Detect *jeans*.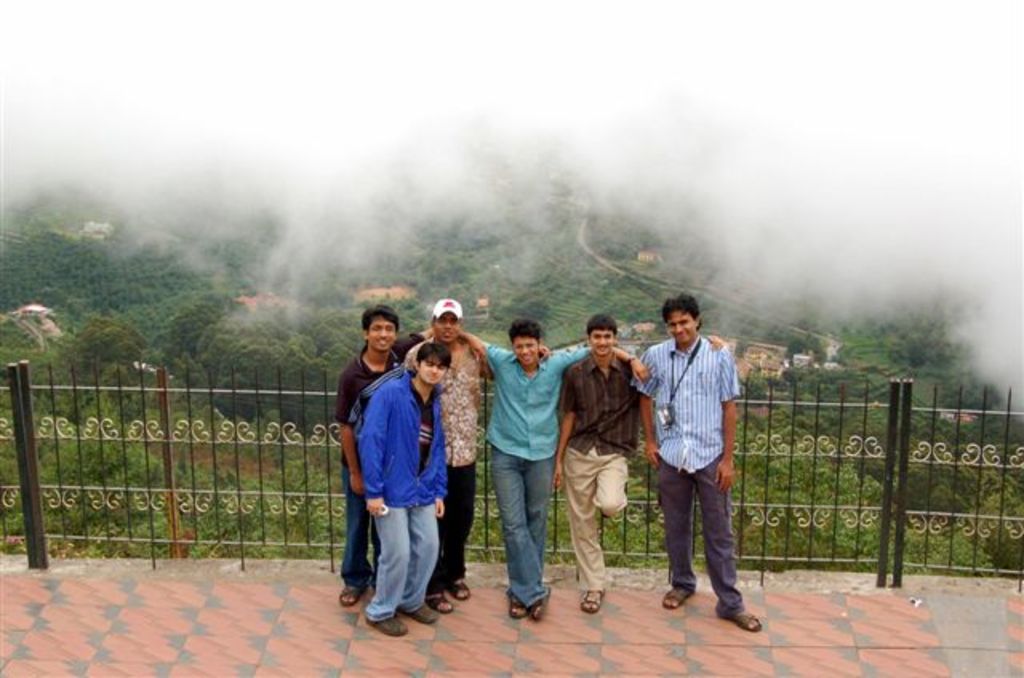
Detected at bbox(666, 457, 755, 633).
